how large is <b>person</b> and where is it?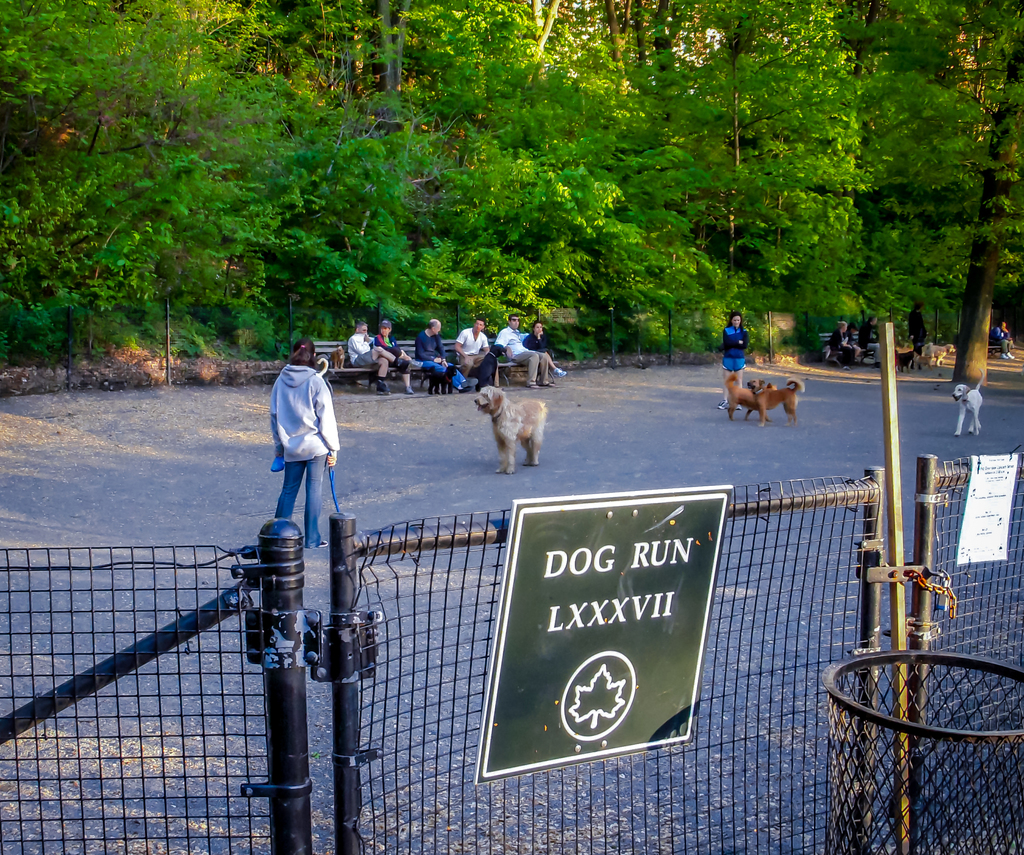
Bounding box: <box>374,322,422,400</box>.
